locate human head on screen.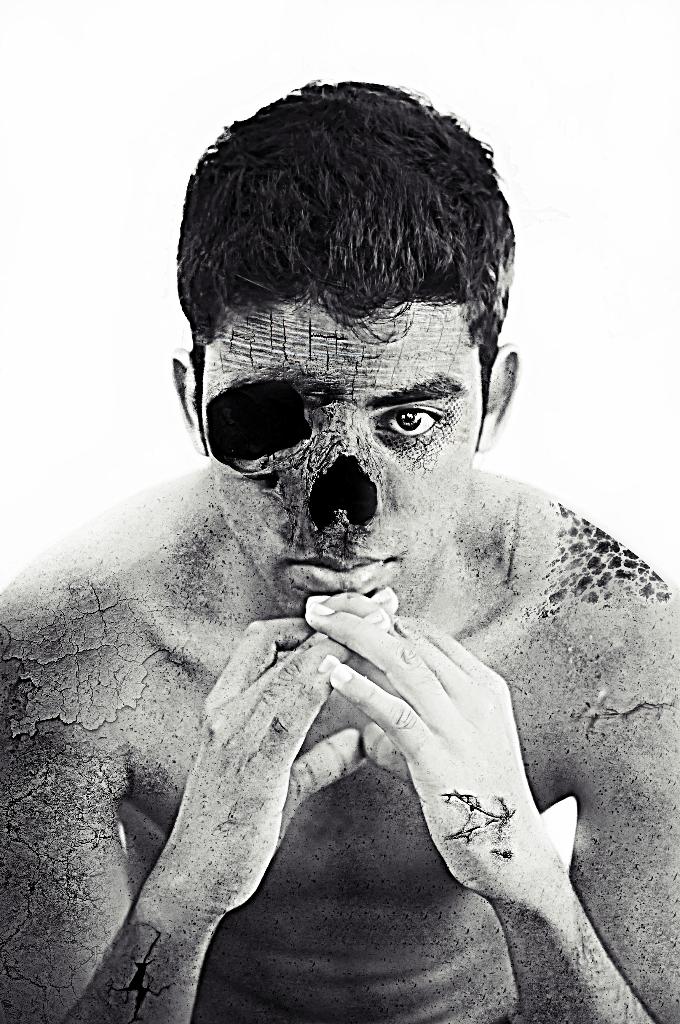
On screen at box(183, 160, 531, 593).
